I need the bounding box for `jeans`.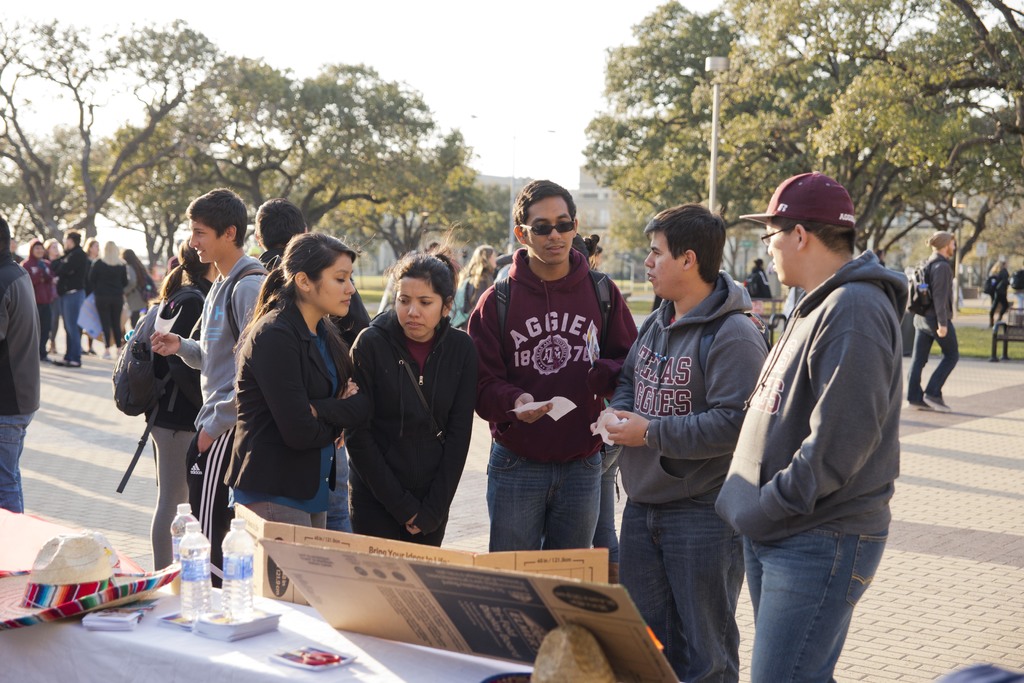
Here it is: l=486, t=441, r=600, b=551.
